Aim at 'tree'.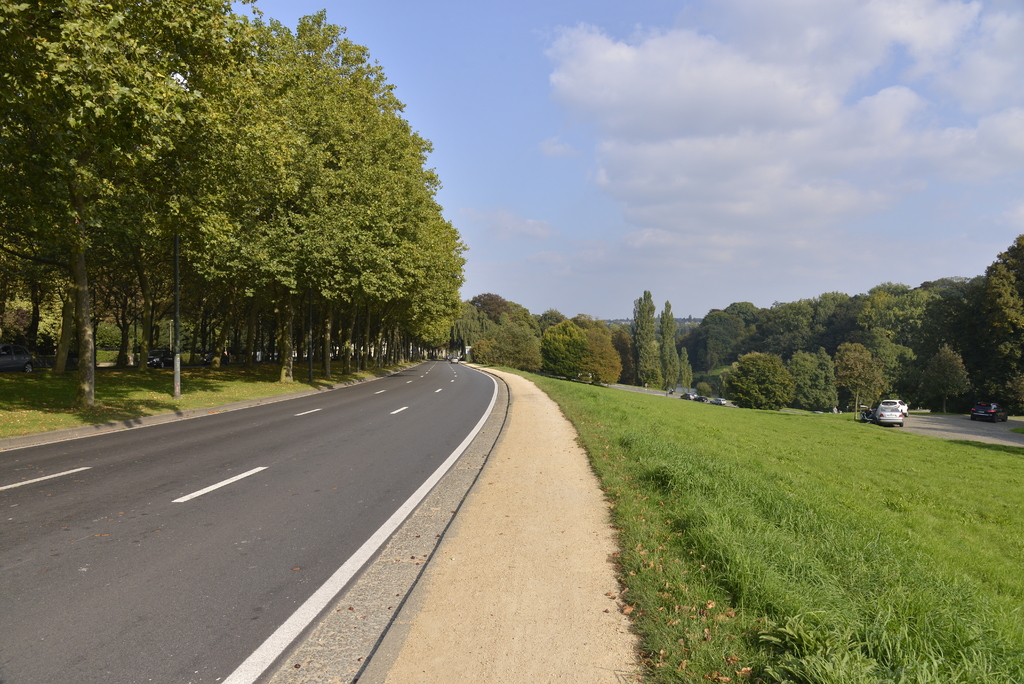
Aimed at 838/352/886/418.
